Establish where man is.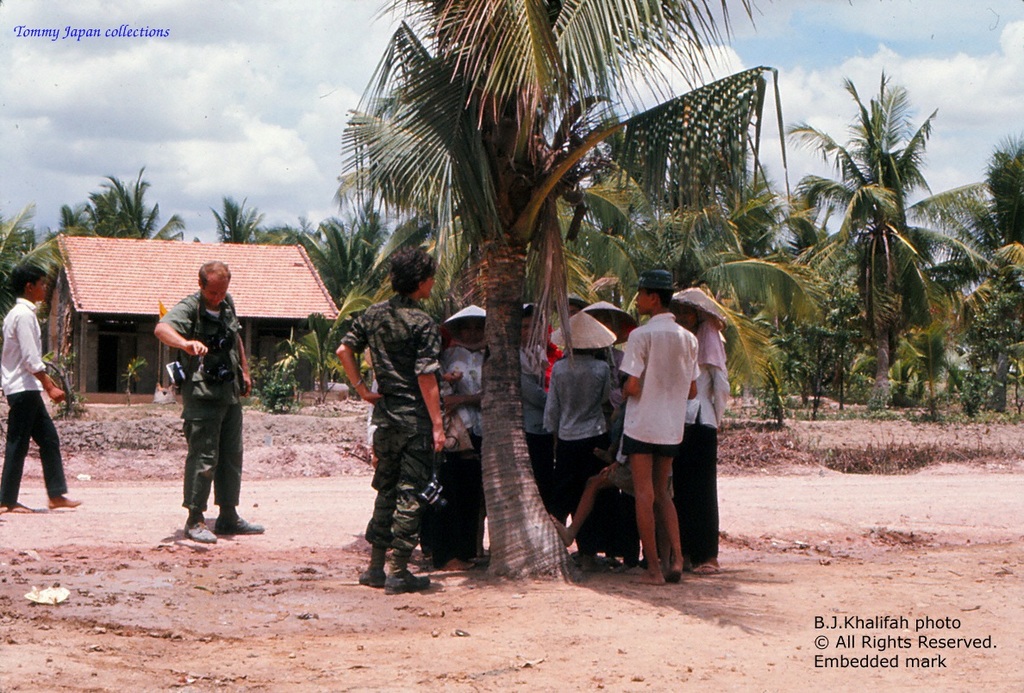
Established at 685,284,728,584.
